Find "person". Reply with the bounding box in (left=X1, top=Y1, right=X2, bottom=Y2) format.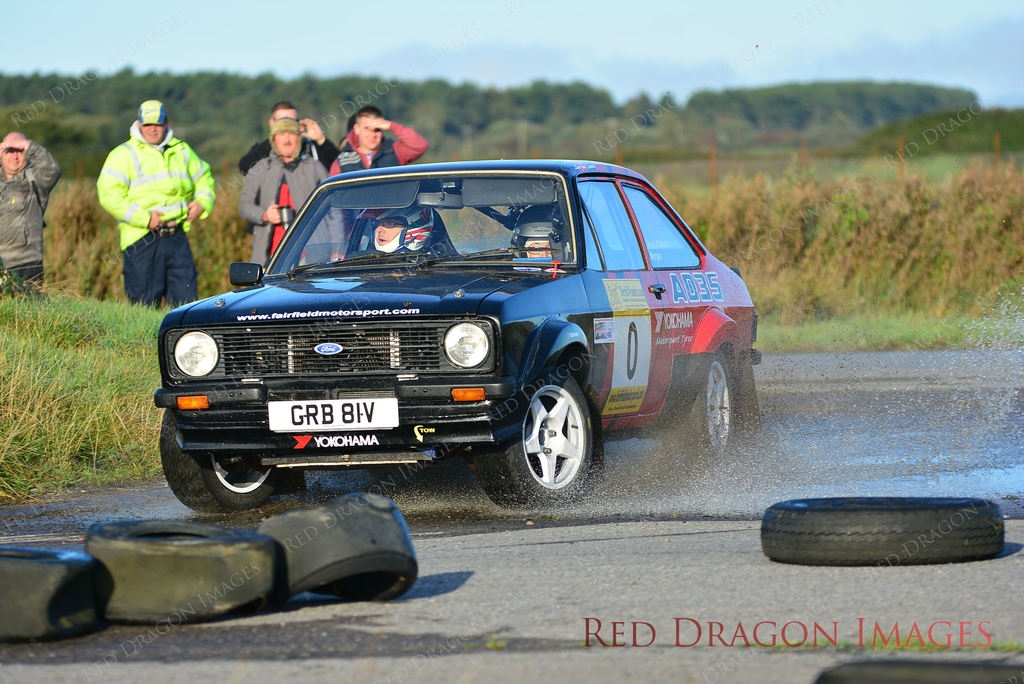
(left=332, top=109, right=426, bottom=172).
